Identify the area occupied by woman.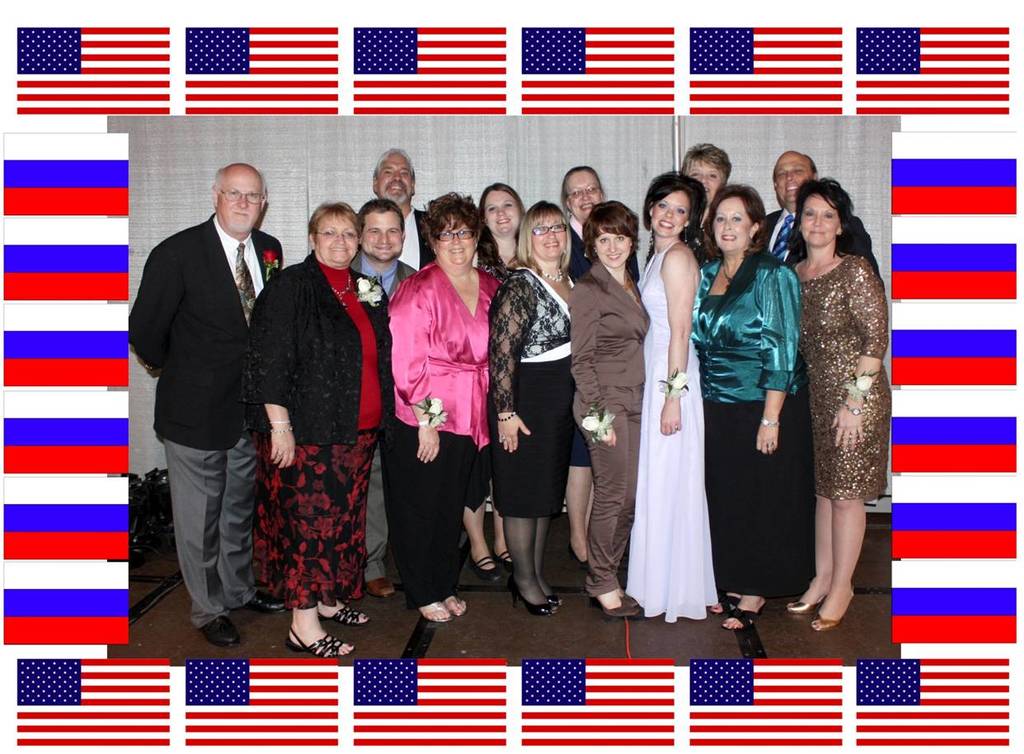
Area: box=[571, 197, 650, 625].
